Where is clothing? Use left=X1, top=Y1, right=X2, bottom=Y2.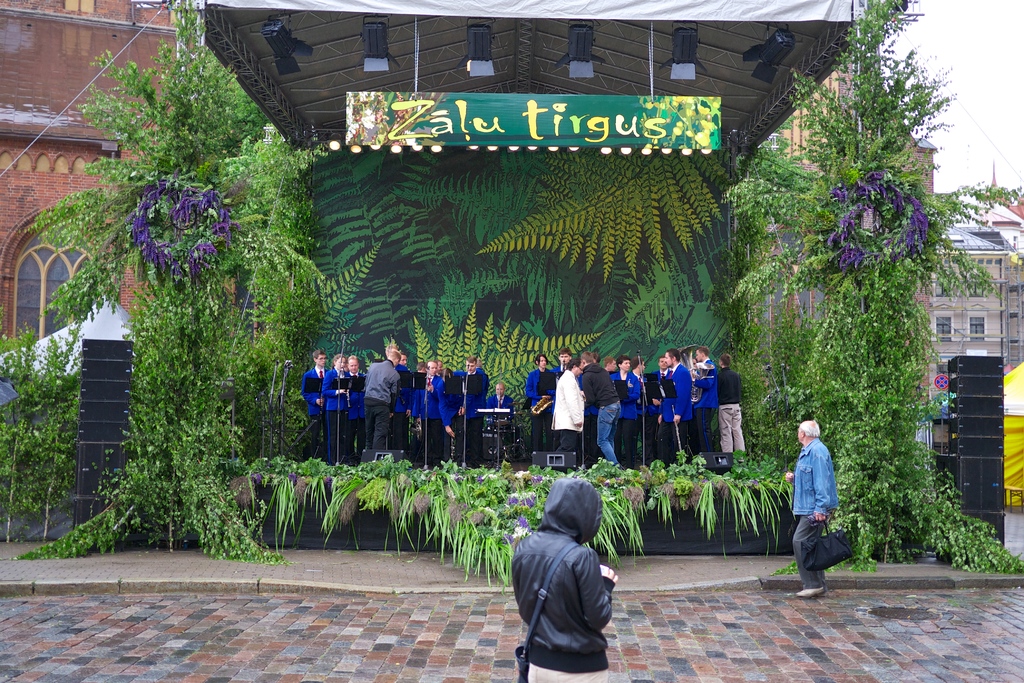
left=792, top=438, right=837, bottom=586.
